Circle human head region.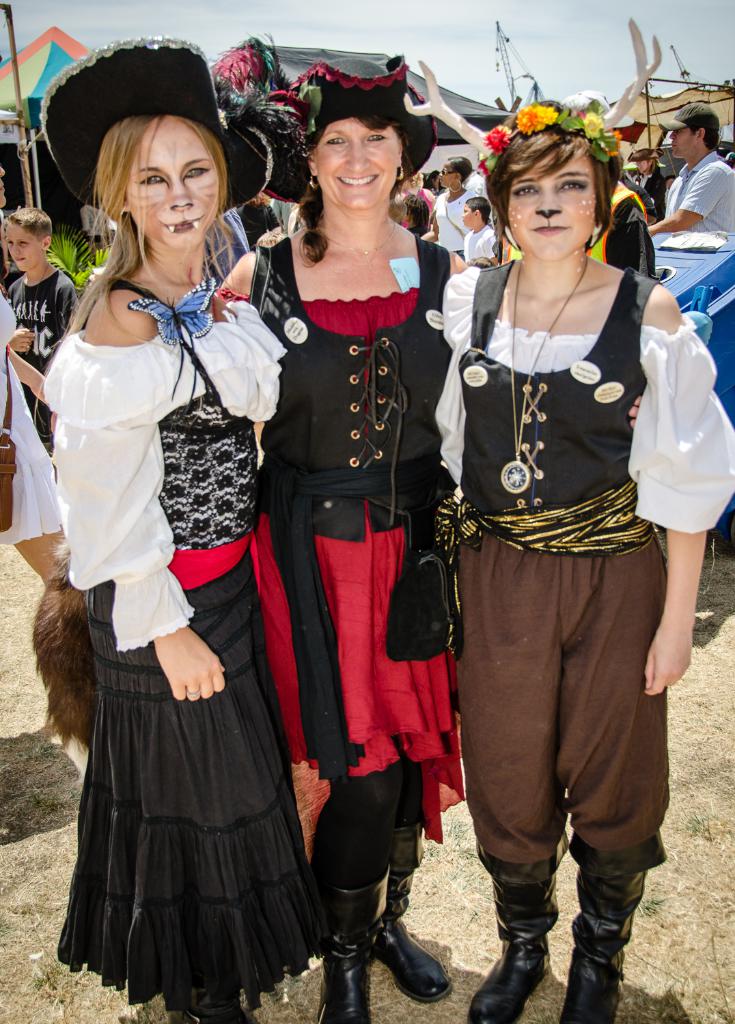
Region: BBox(441, 156, 472, 188).
